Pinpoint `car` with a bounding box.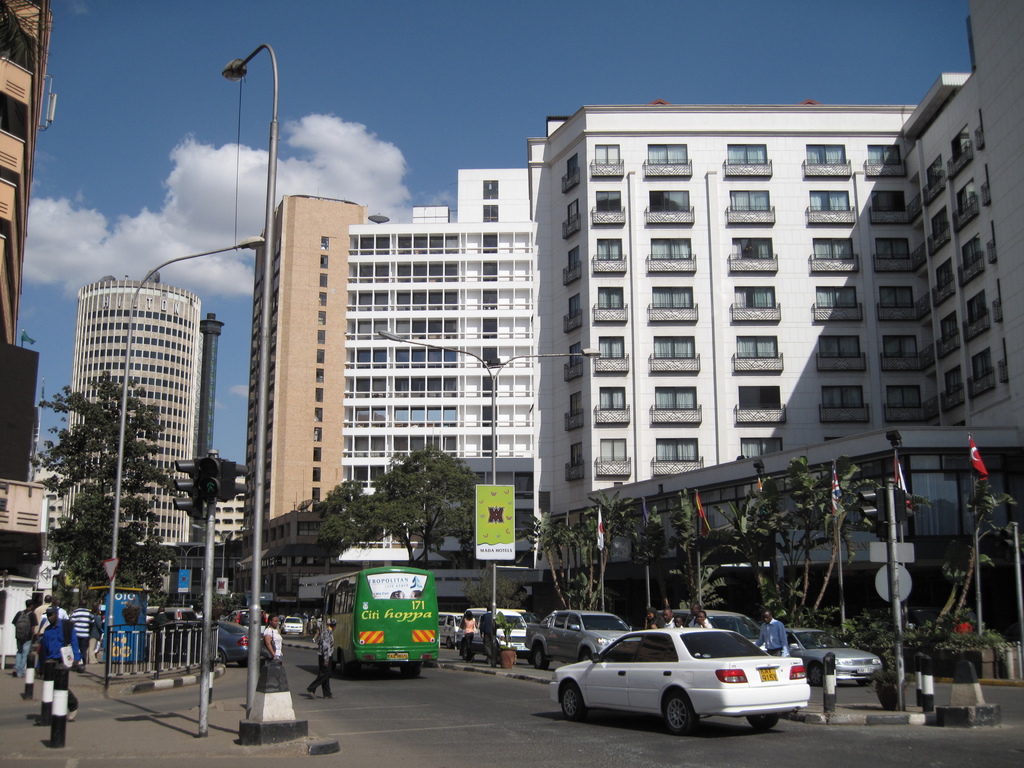
546/627/804/738.
